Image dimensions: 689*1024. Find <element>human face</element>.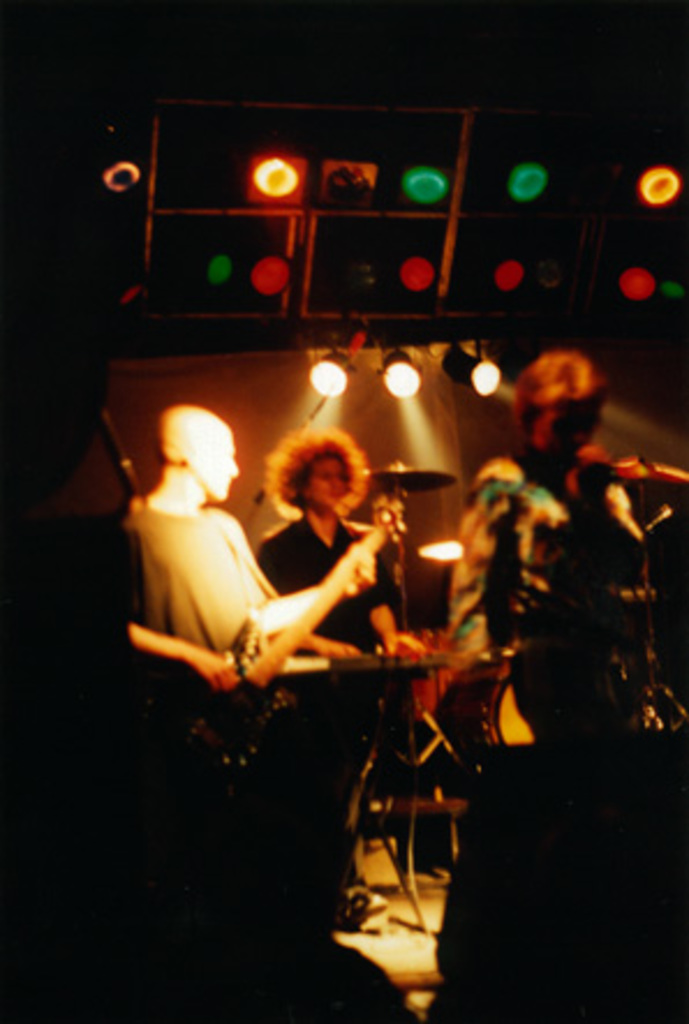
x1=305, y1=460, x2=344, y2=509.
